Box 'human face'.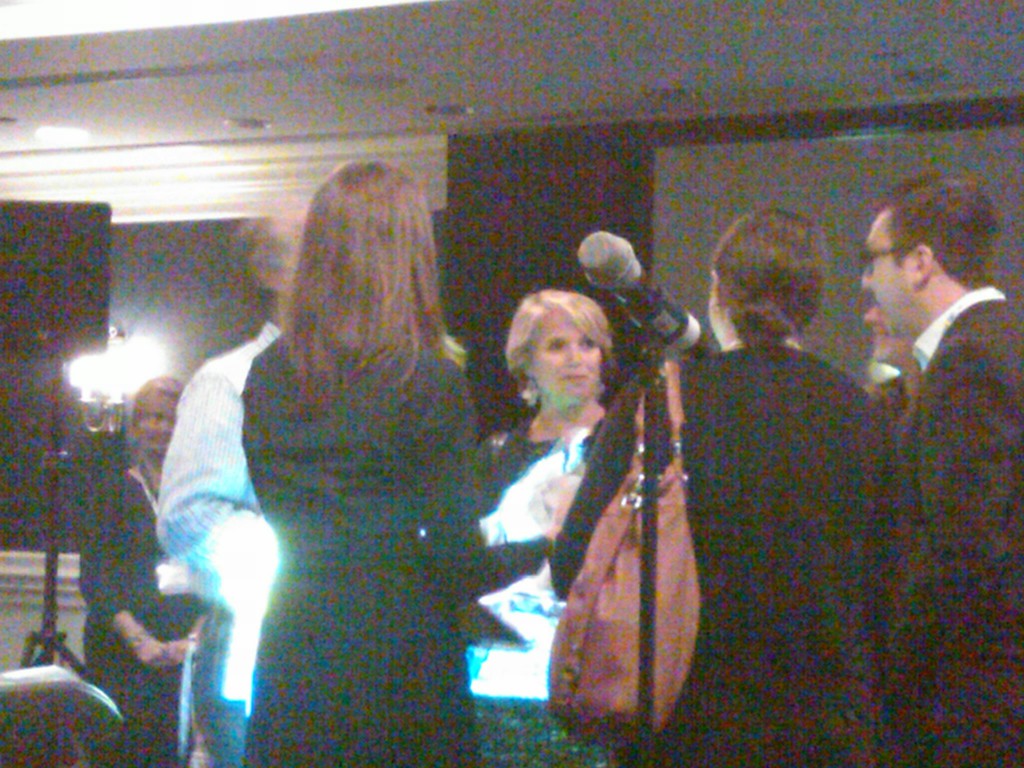
x1=141 y1=396 x2=172 y2=447.
